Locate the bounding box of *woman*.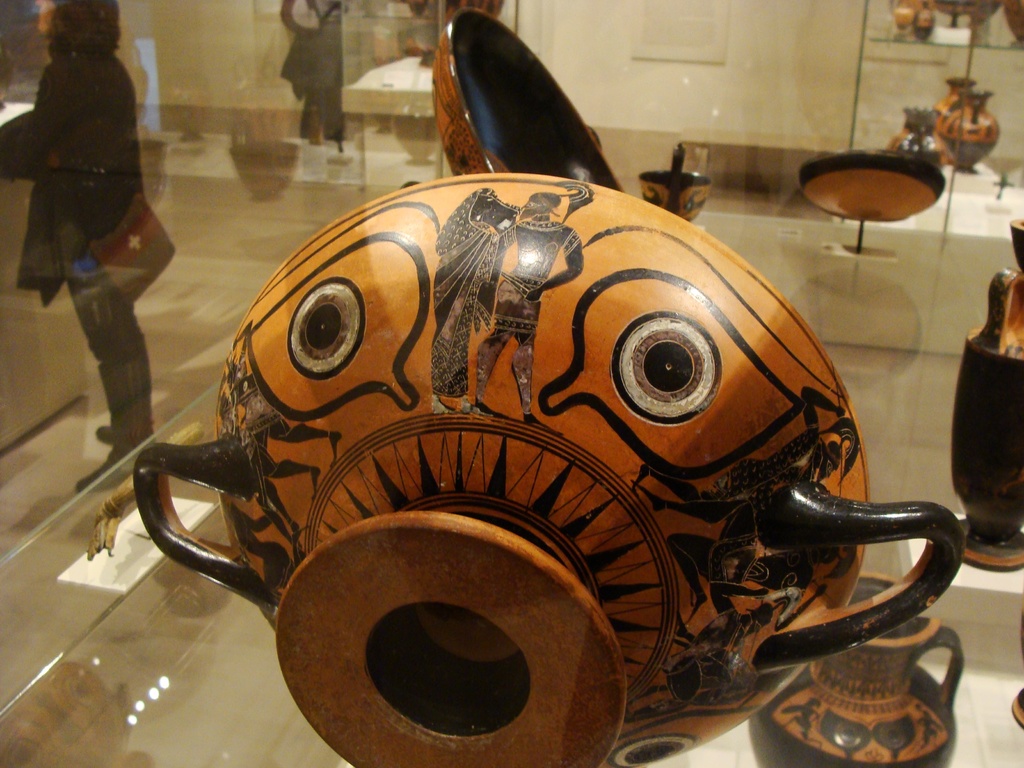
Bounding box: region(282, 0, 354, 140).
